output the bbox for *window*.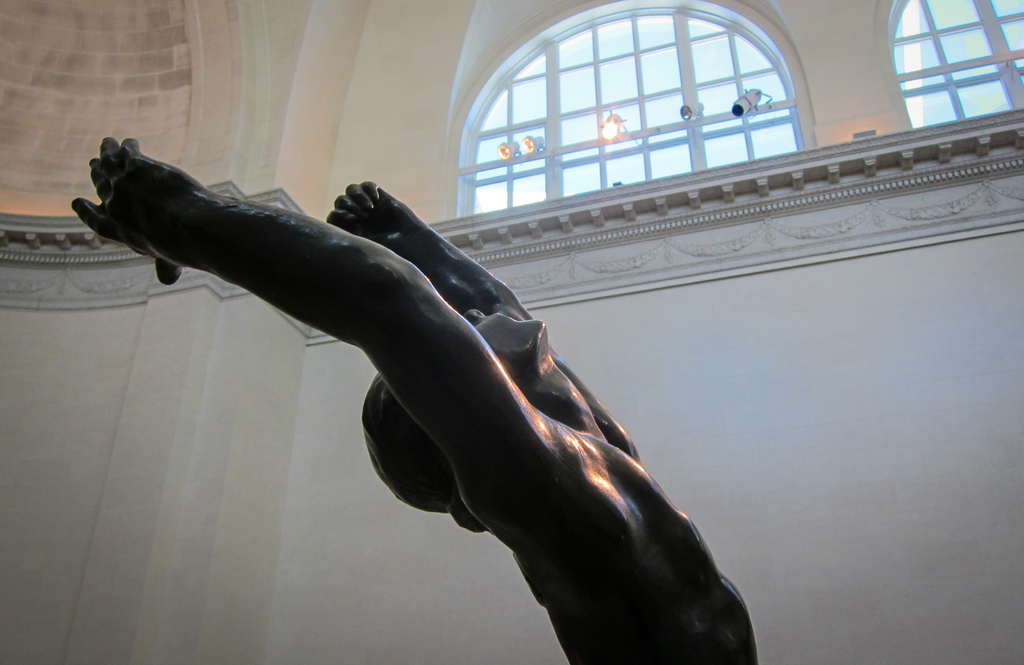
pyautogui.locateOnScreen(459, 9, 801, 219).
